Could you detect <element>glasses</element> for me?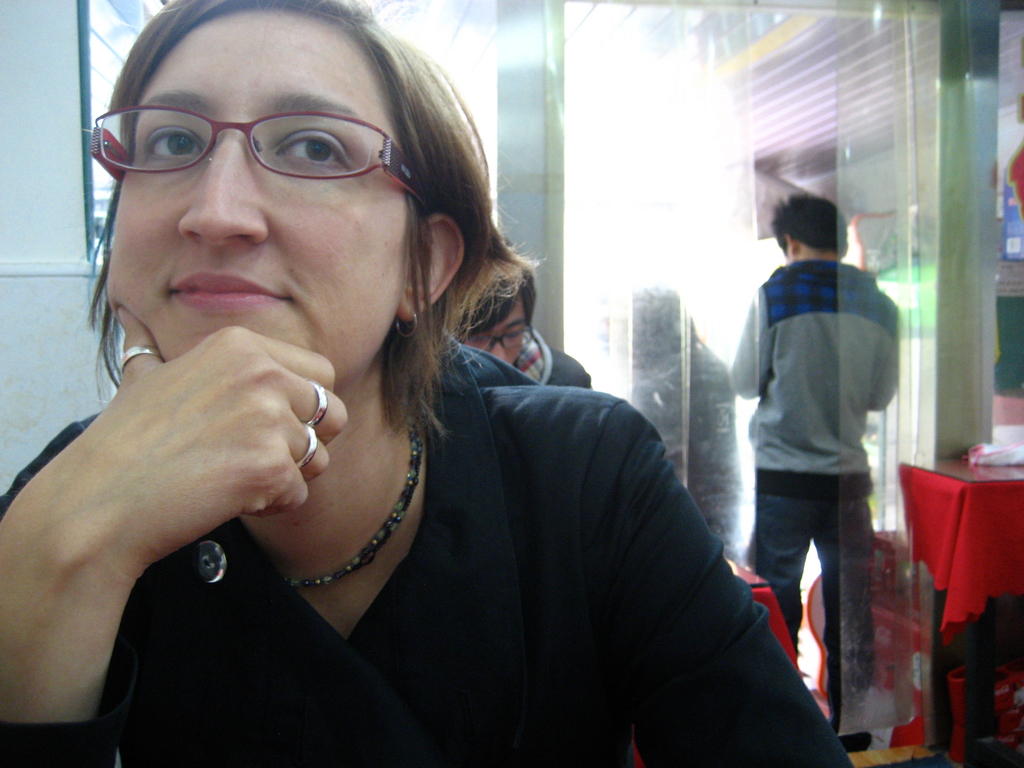
Detection result: {"left": 456, "top": 321, "right": 536, "bottom": 352}.
